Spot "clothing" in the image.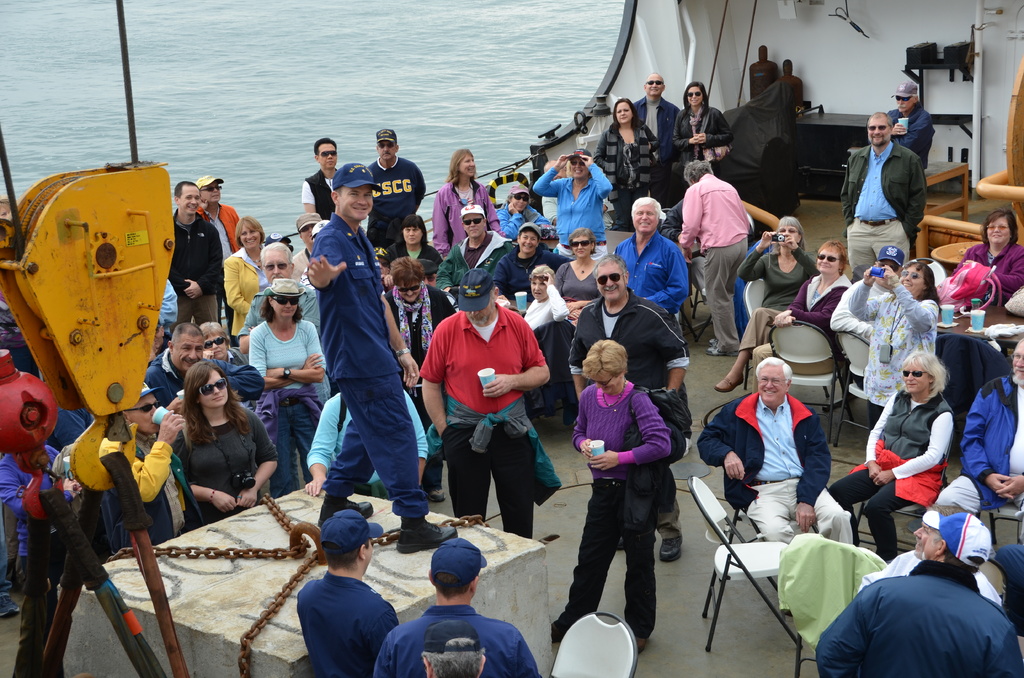
"clothing" found at <region>429, 176, 497, 257</region>.
